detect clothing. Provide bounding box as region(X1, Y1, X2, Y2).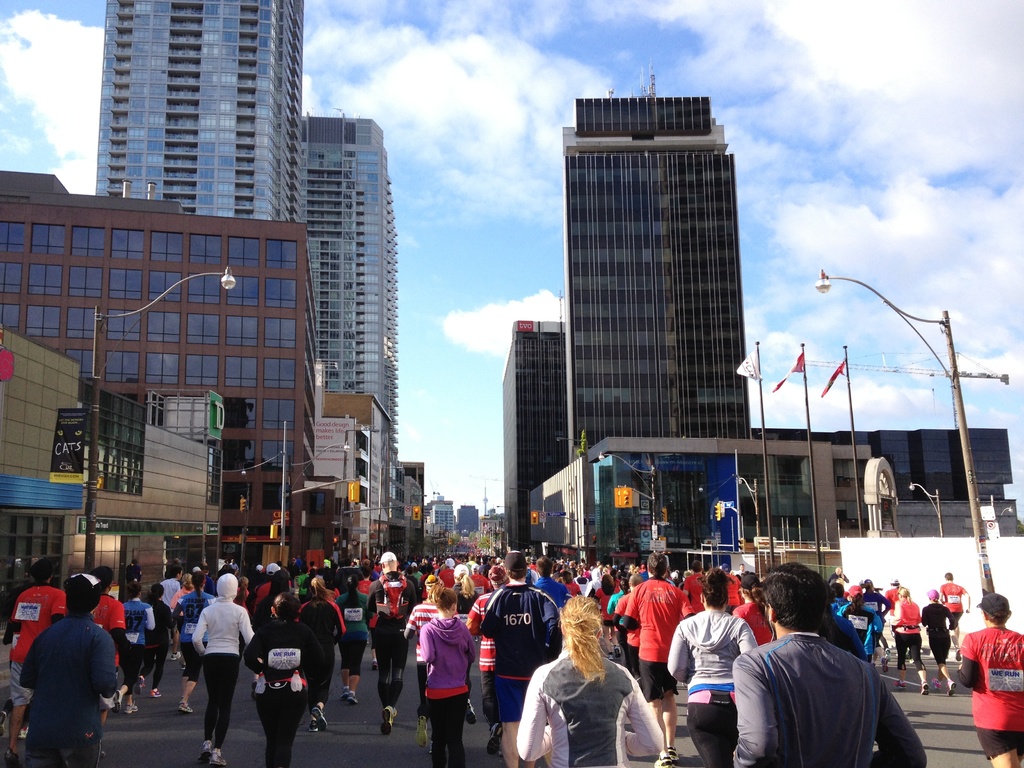
region(888, 594, 923, 667).
